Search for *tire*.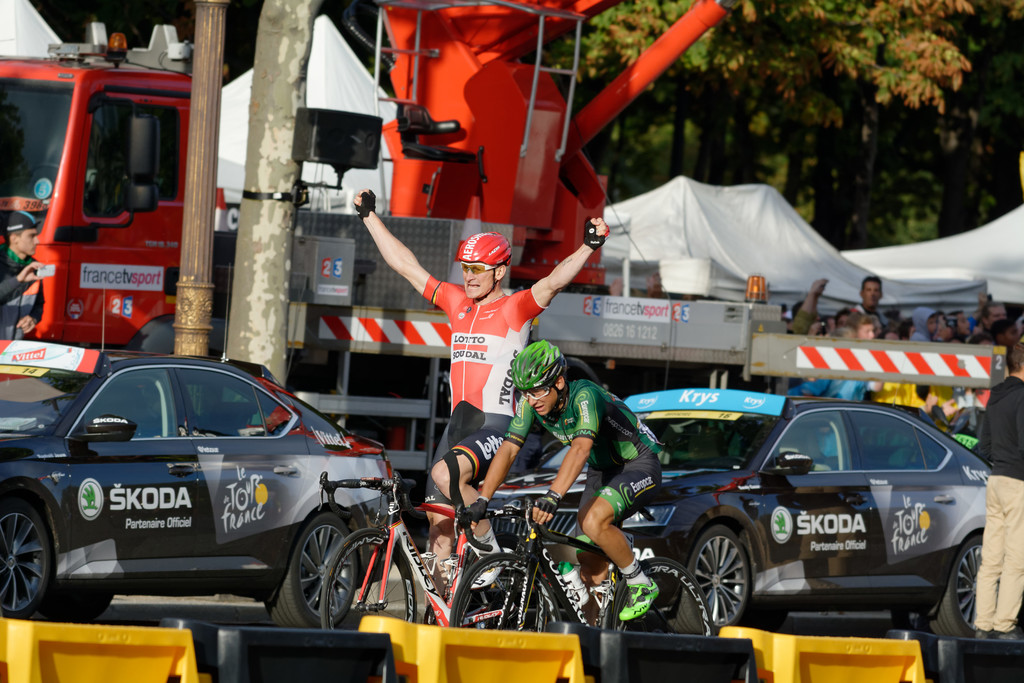
Found at l=684, t=525, r=752, b=623.
